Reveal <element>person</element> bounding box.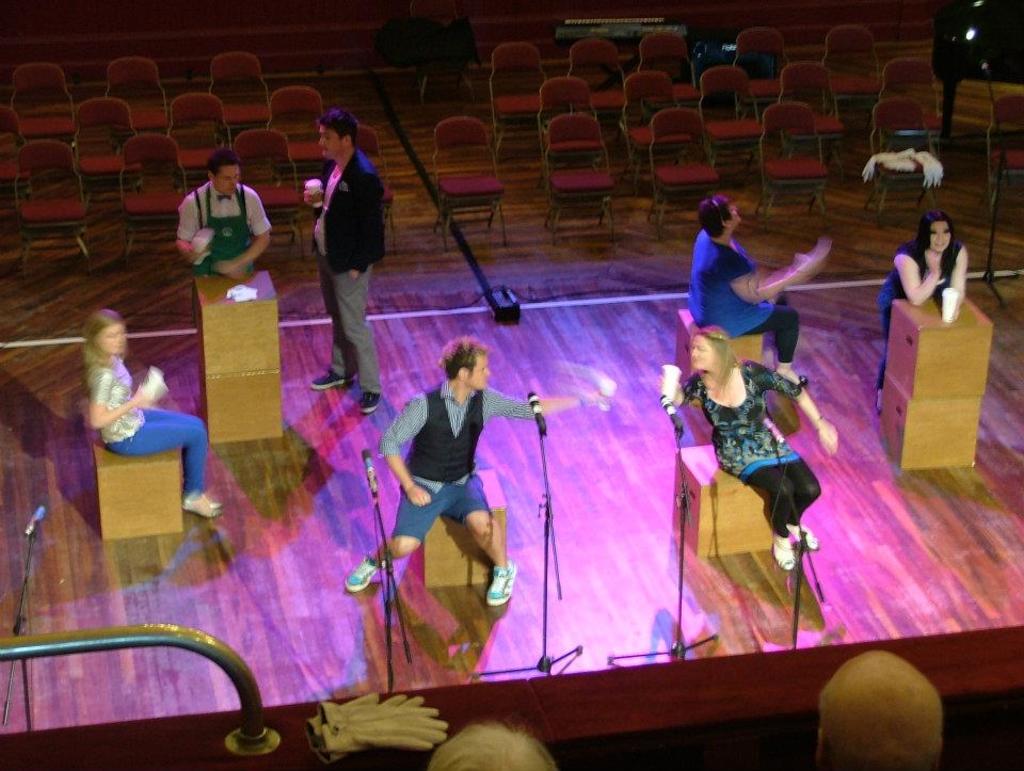
Revealed: bbox=[80, 307, 224, 517].
